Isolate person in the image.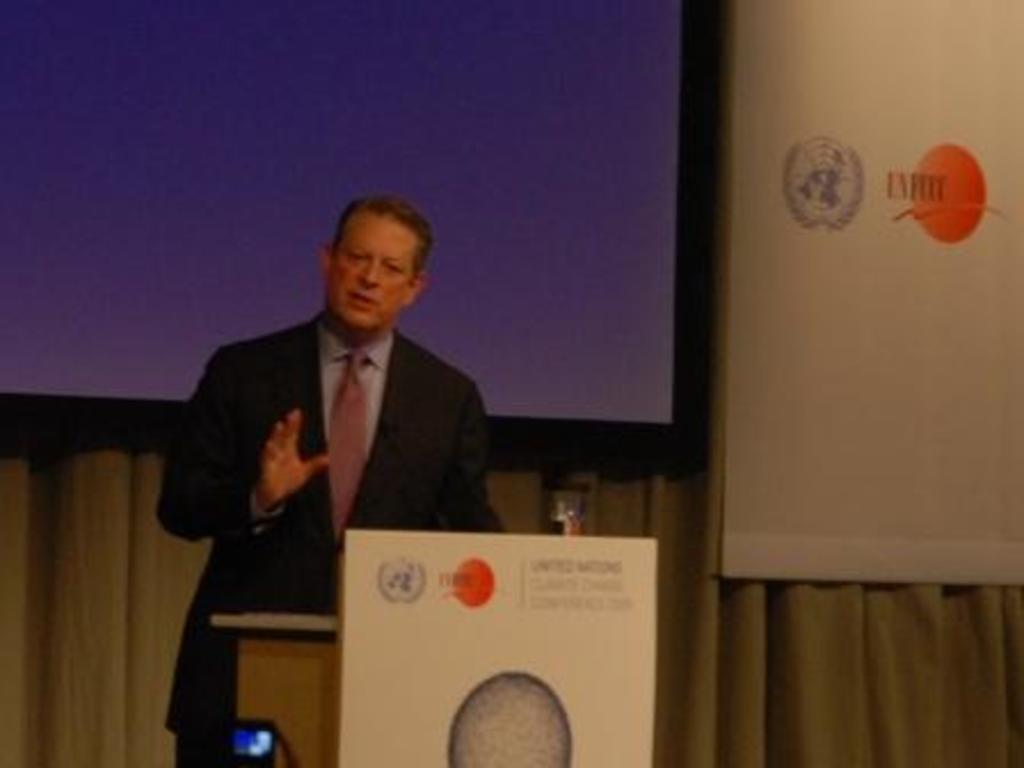
Isolated region: [x1=162, y1=201, x2=510, y2=766].
